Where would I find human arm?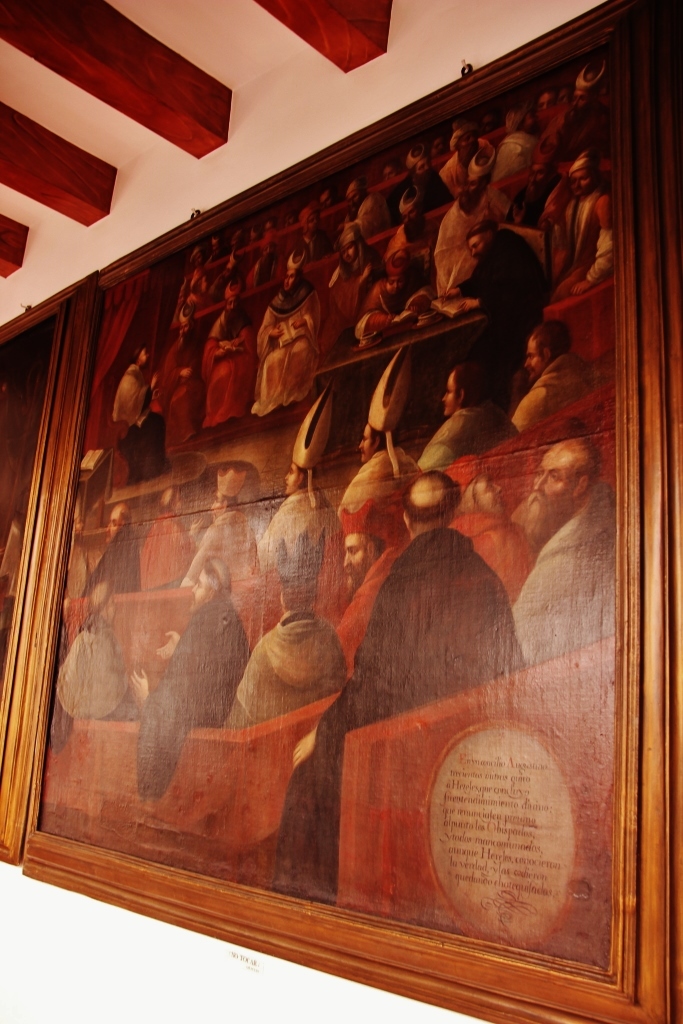
At (left=330, top=262, right=369, bottom=301).
